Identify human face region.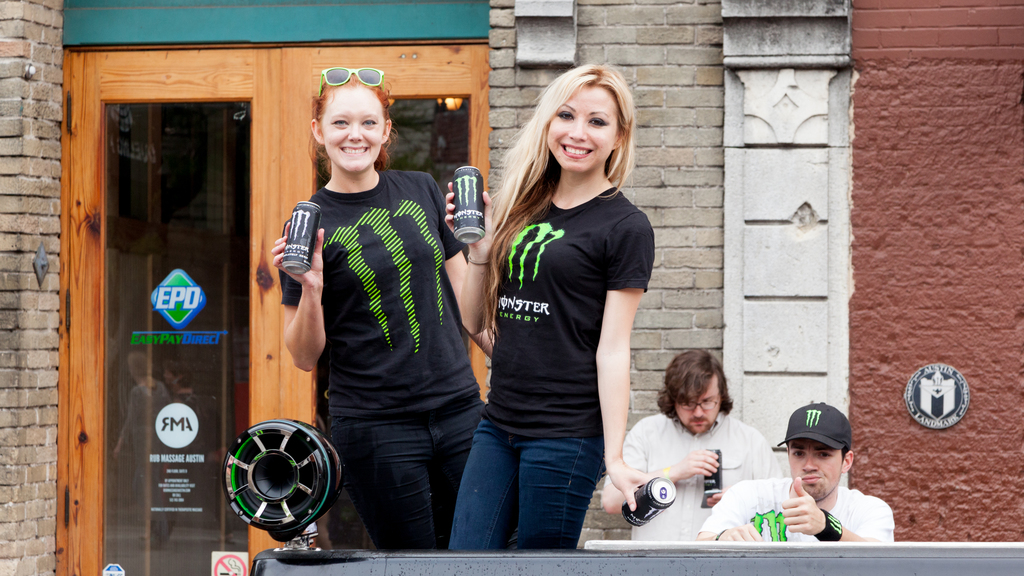
Region: Rect(317, 79, 381, 177).
